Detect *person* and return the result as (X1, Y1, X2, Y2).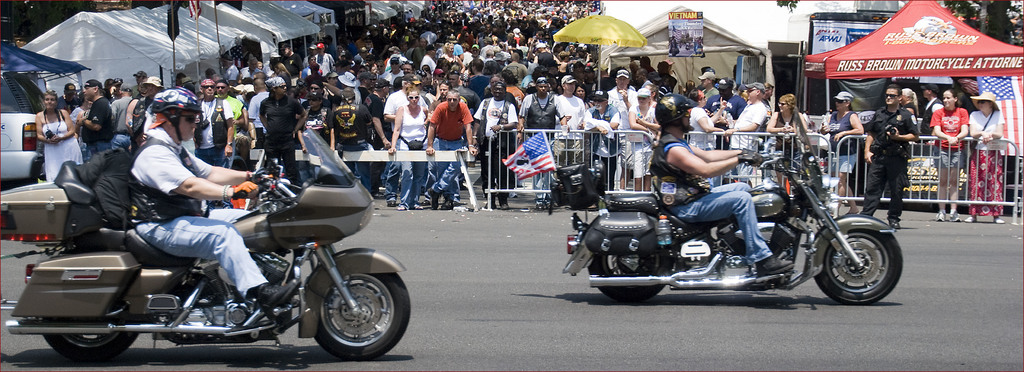
(648, 93, 798, 277).
